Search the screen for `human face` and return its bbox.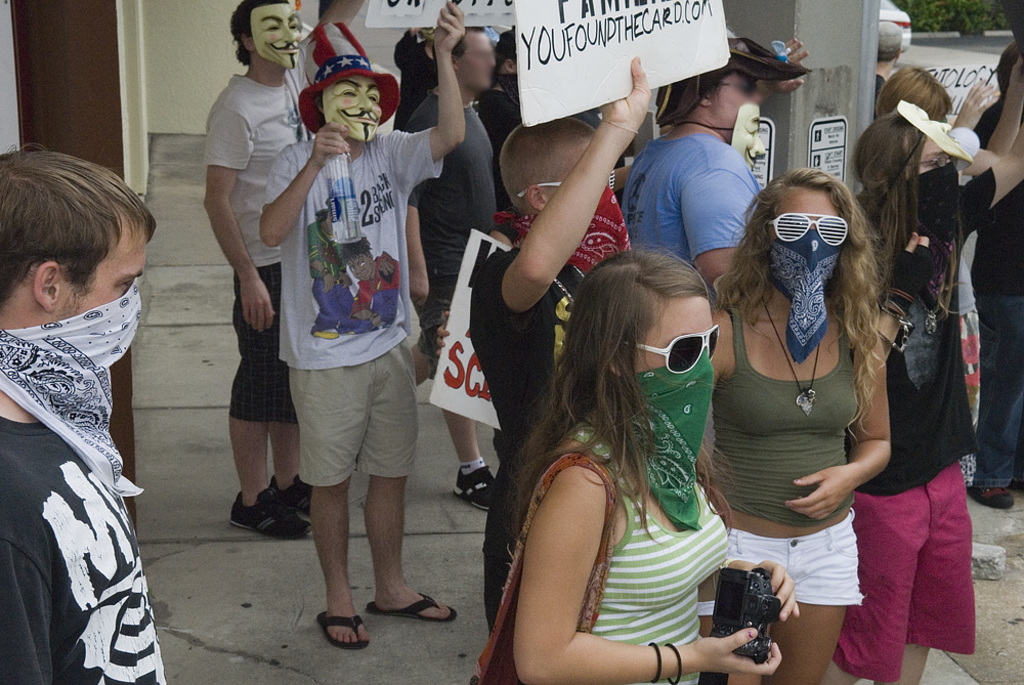
Found: (left=323, top=76, right=384, bottom=142).
